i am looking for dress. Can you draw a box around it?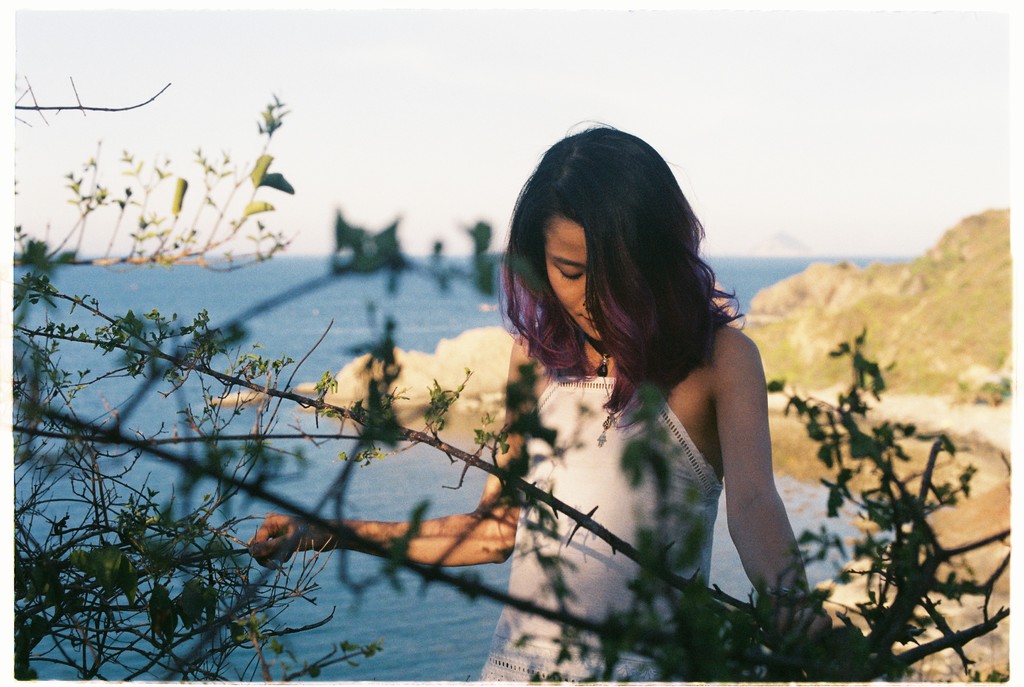
Sure, the bounding box is pyautogui.locateOnScreen(465, 369, 726, 686).
